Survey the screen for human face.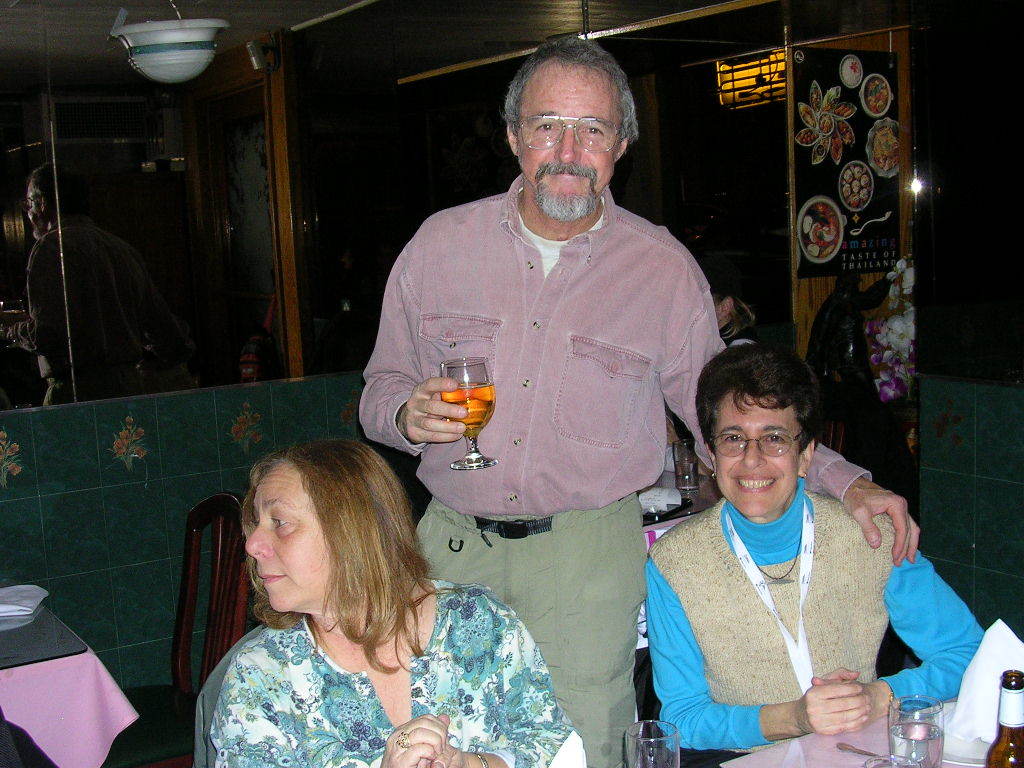
Survey found: (x1=714, y1=391, x2=800, y2=519).
